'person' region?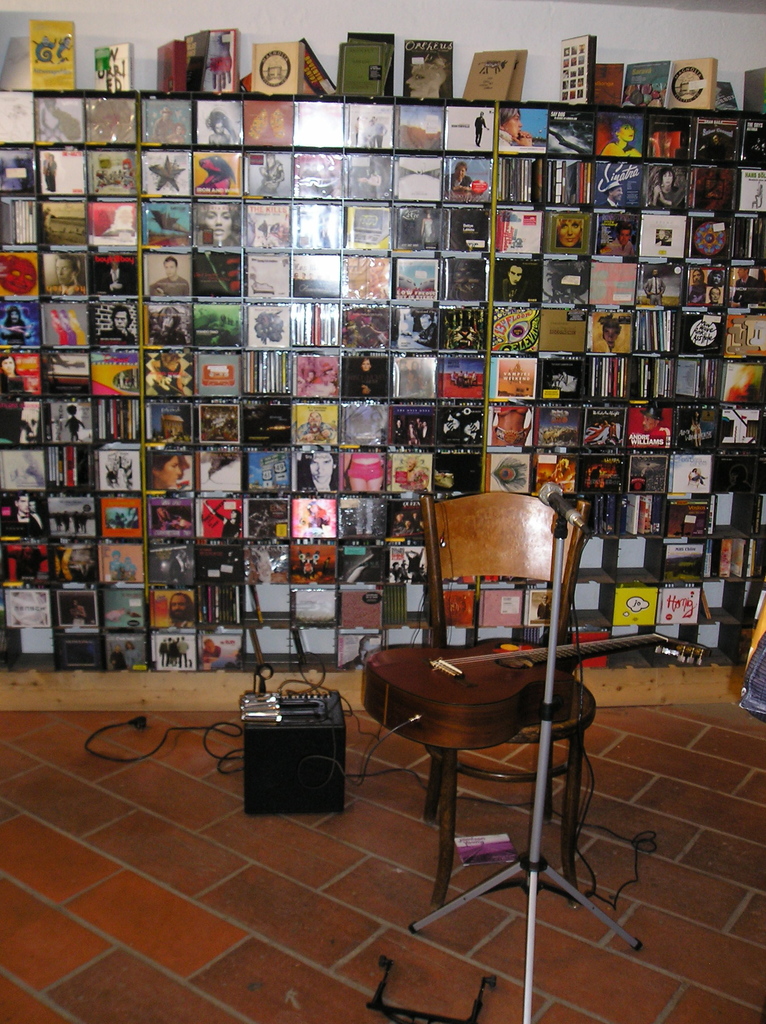
region(656, 228, 673, 243)
